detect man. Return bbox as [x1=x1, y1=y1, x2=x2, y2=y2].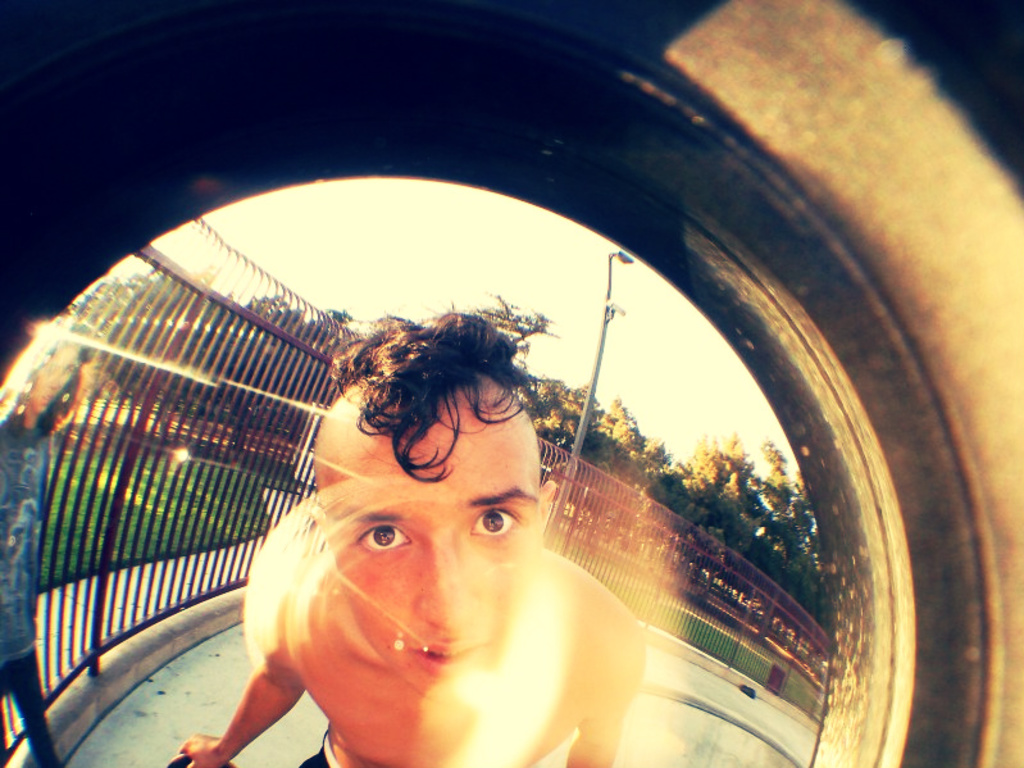
[x1=182, y1=301, x2=651, y2=767].
